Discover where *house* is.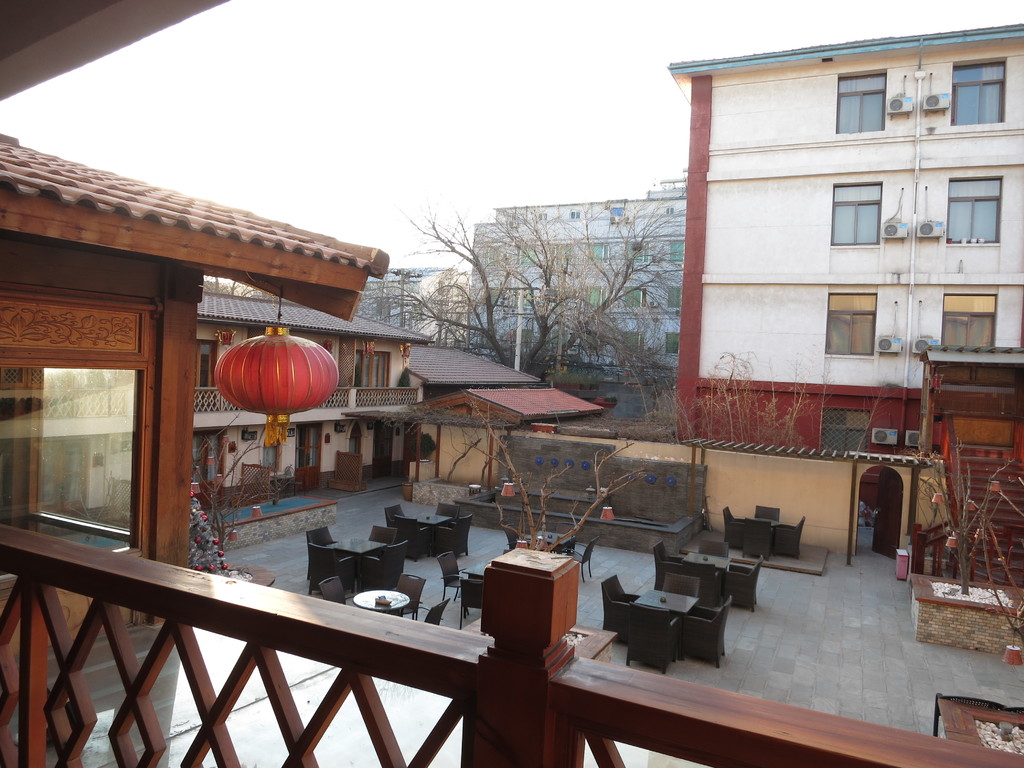
Discovered at rect(346, 260, 471, 359).
